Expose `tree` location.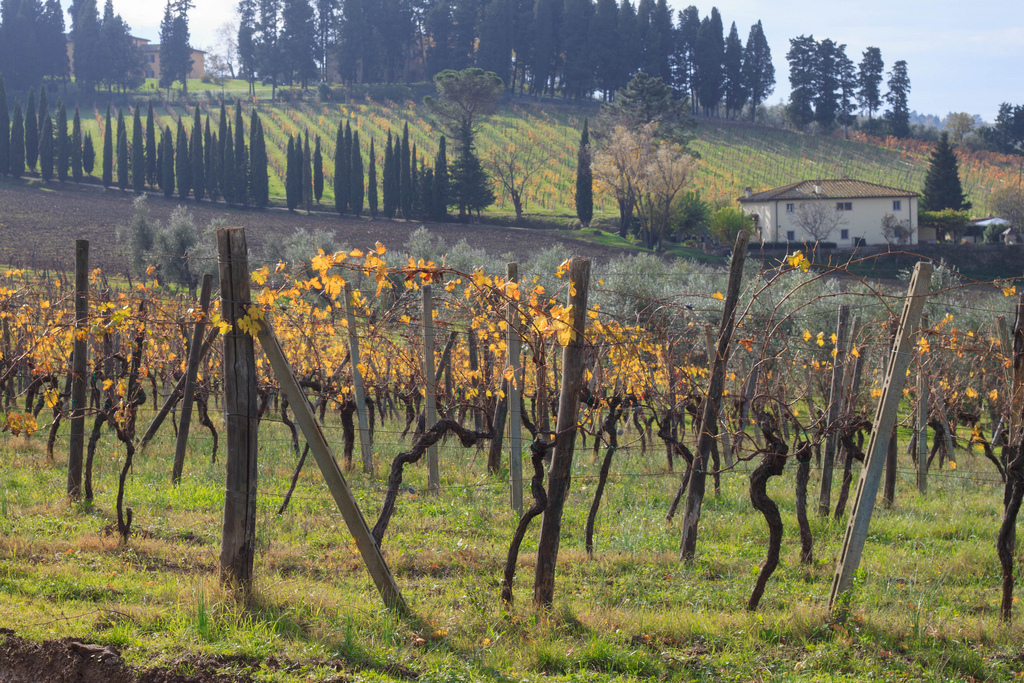
Exposed at <box>360,145,385,227</box>.
